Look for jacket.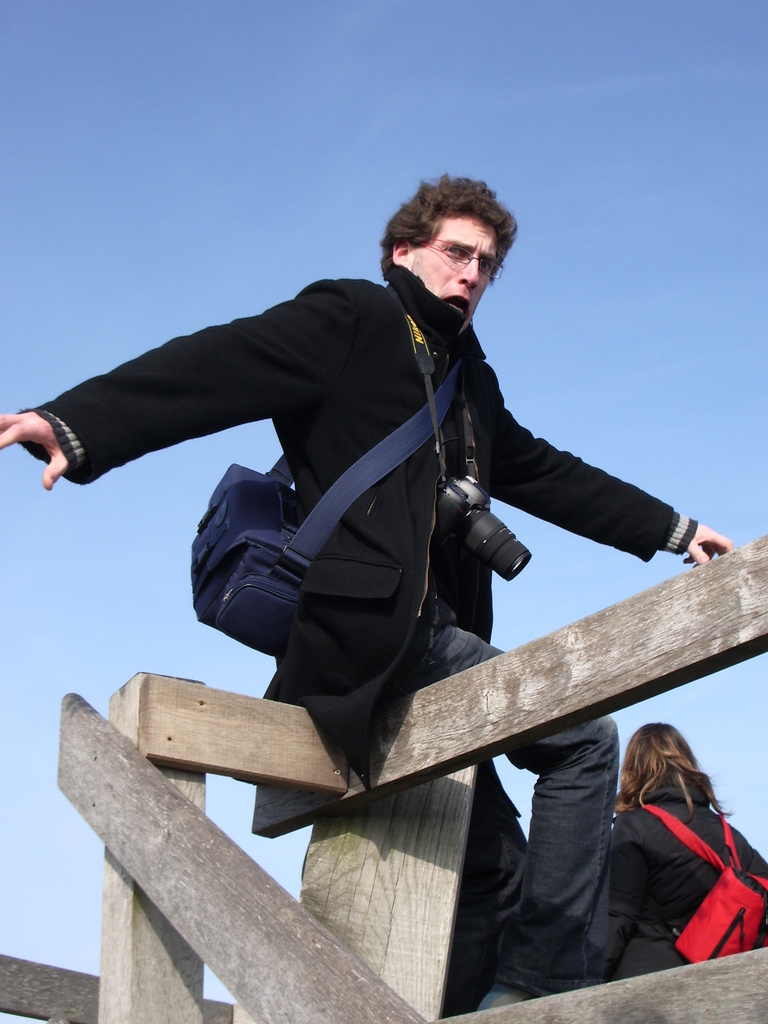
Found: bbox=(8, 256, 703, 803).
